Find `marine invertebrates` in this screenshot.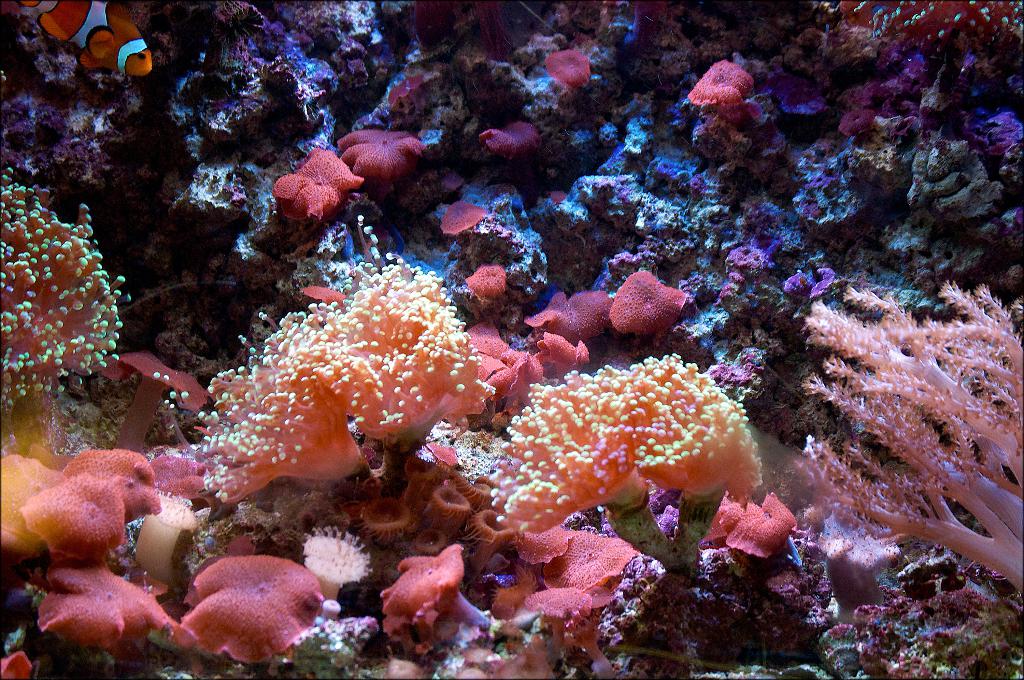
The bounding box for `marine invertebrates` is (456,249,506,316).
